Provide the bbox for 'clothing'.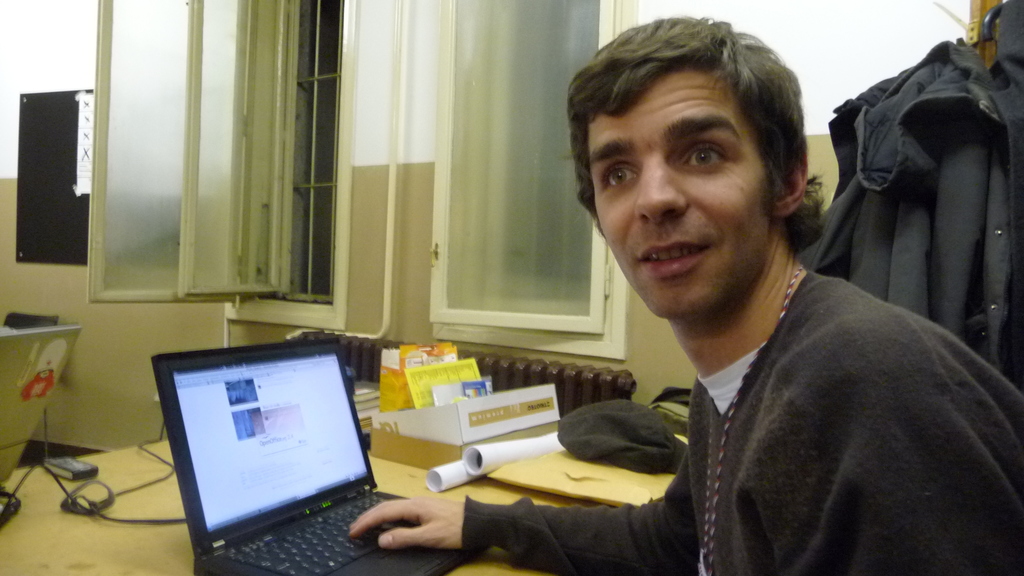
BBox(466, 268, 1023, 575).
